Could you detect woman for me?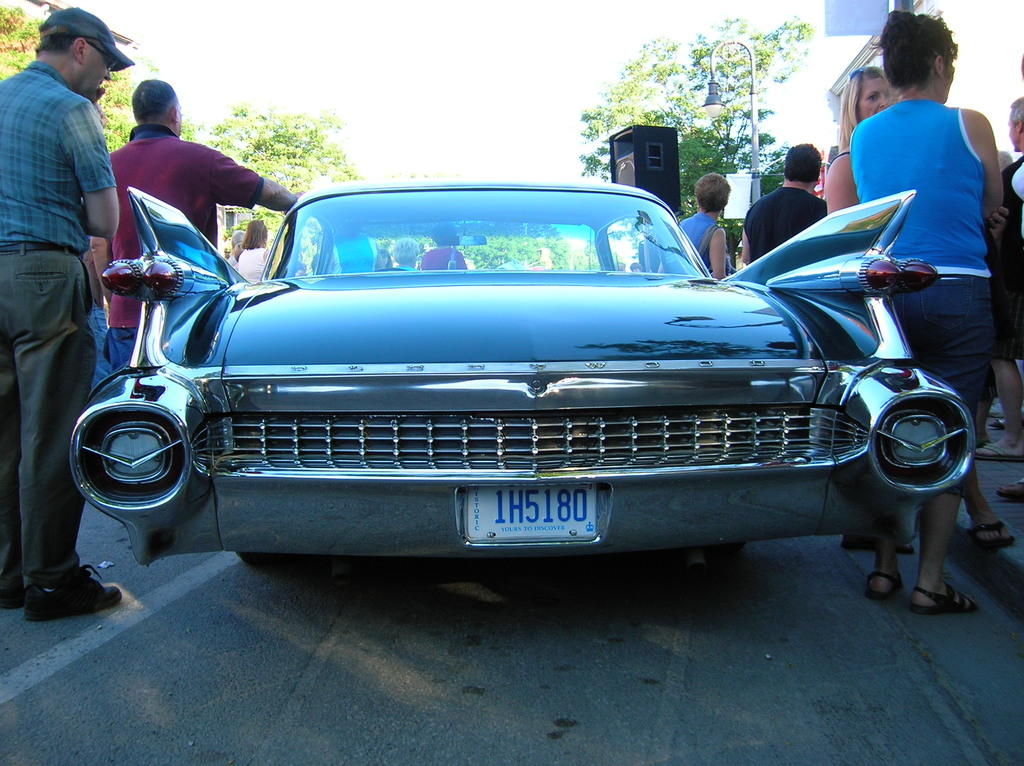
Detection result: crop(682, 172, 733, 281).
